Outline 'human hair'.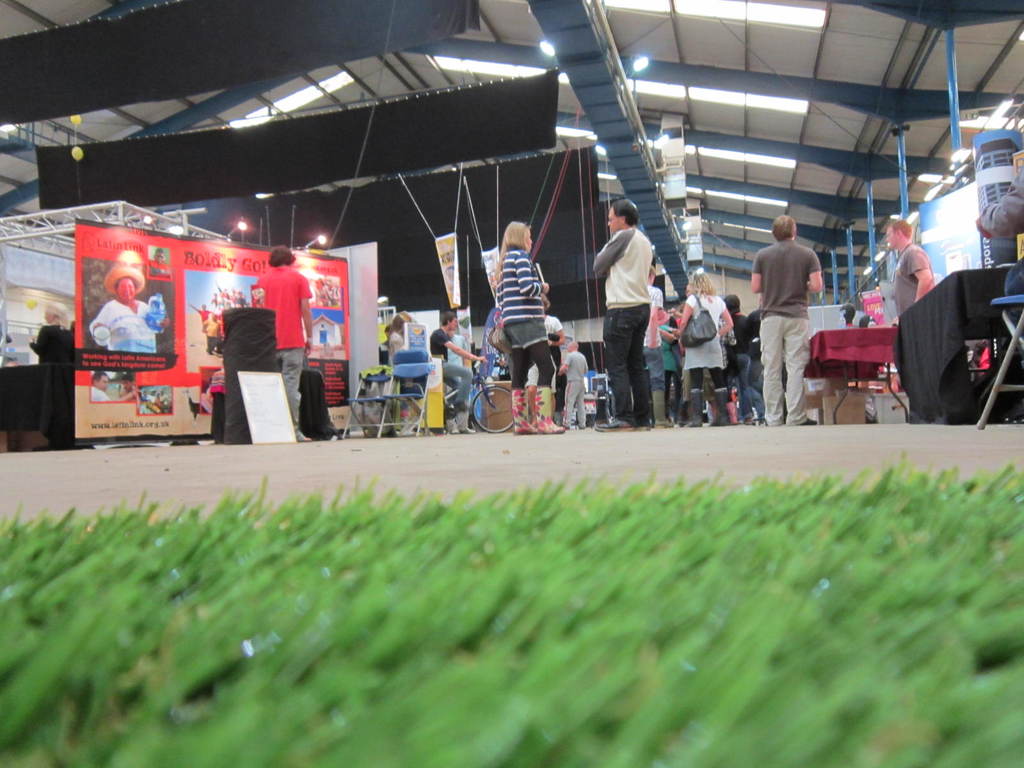
Outline: bbox=[609, 195, 643, 225].
